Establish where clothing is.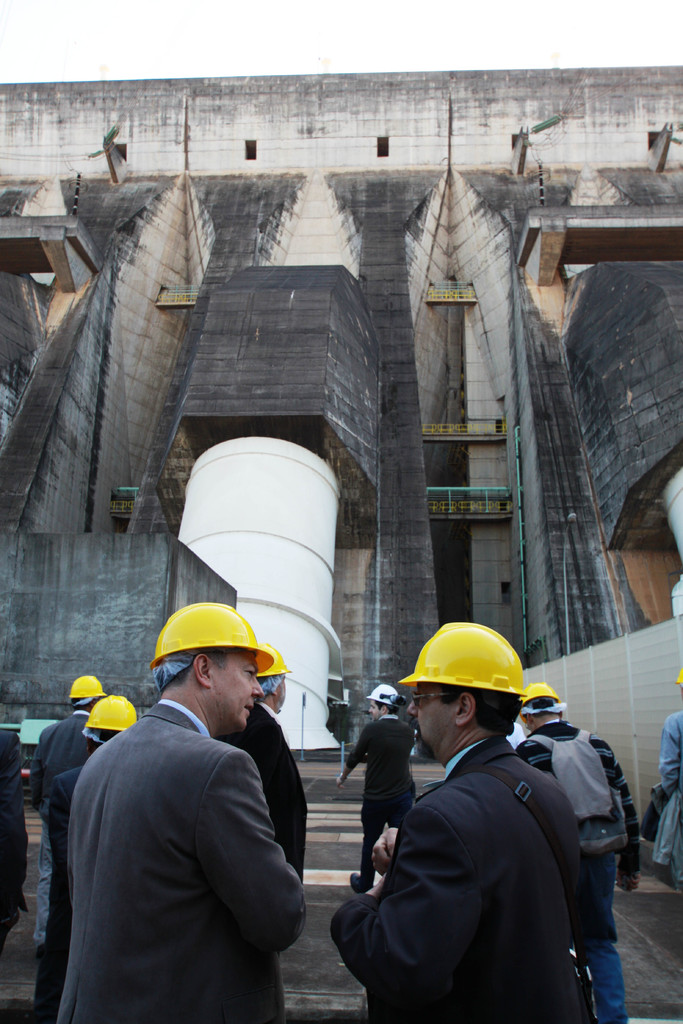
Established at bbox=[334, 720, 406, 908].
